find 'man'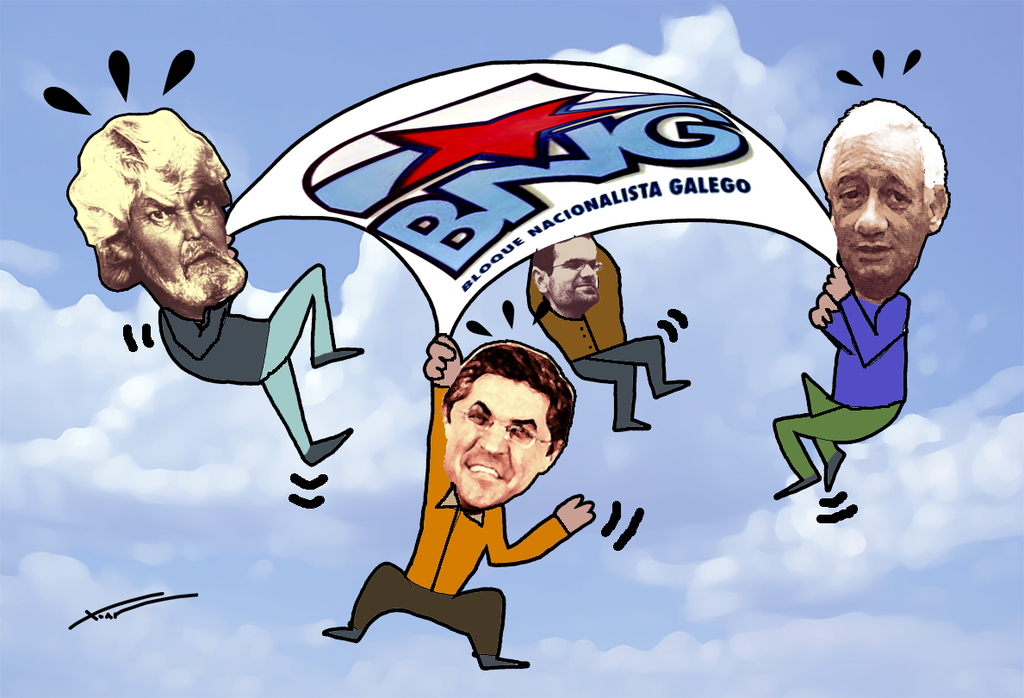
(left=518, top=217, right=691, bottom=447)
